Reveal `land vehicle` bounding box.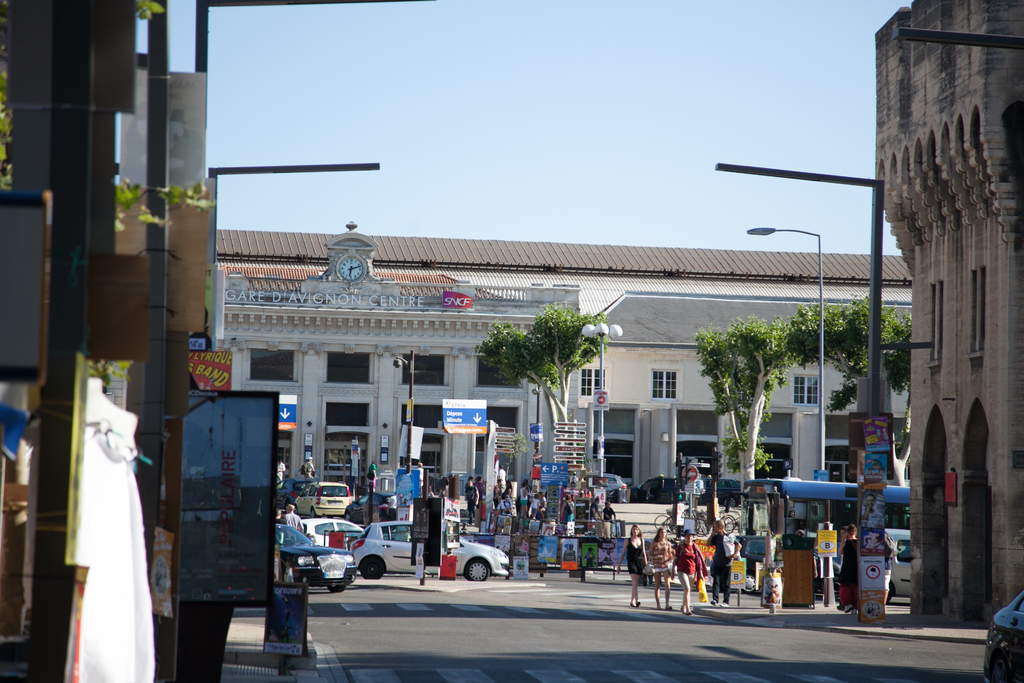
Revealed: detection(885, 529, 908, 595).
